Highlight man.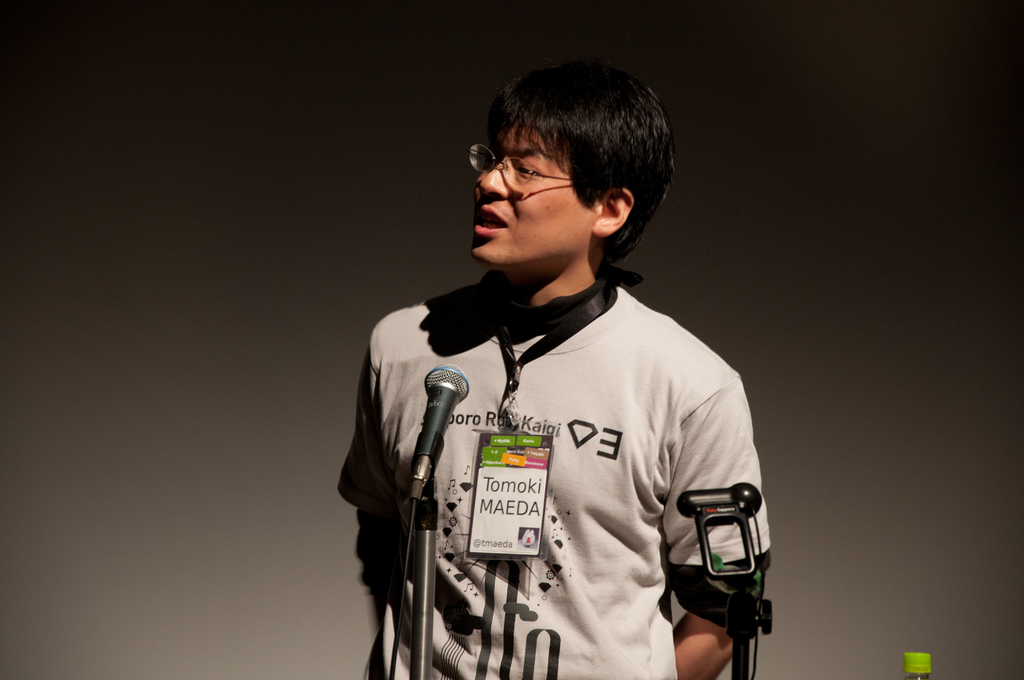
Highlighted region: 332, 68, 799, 679.
